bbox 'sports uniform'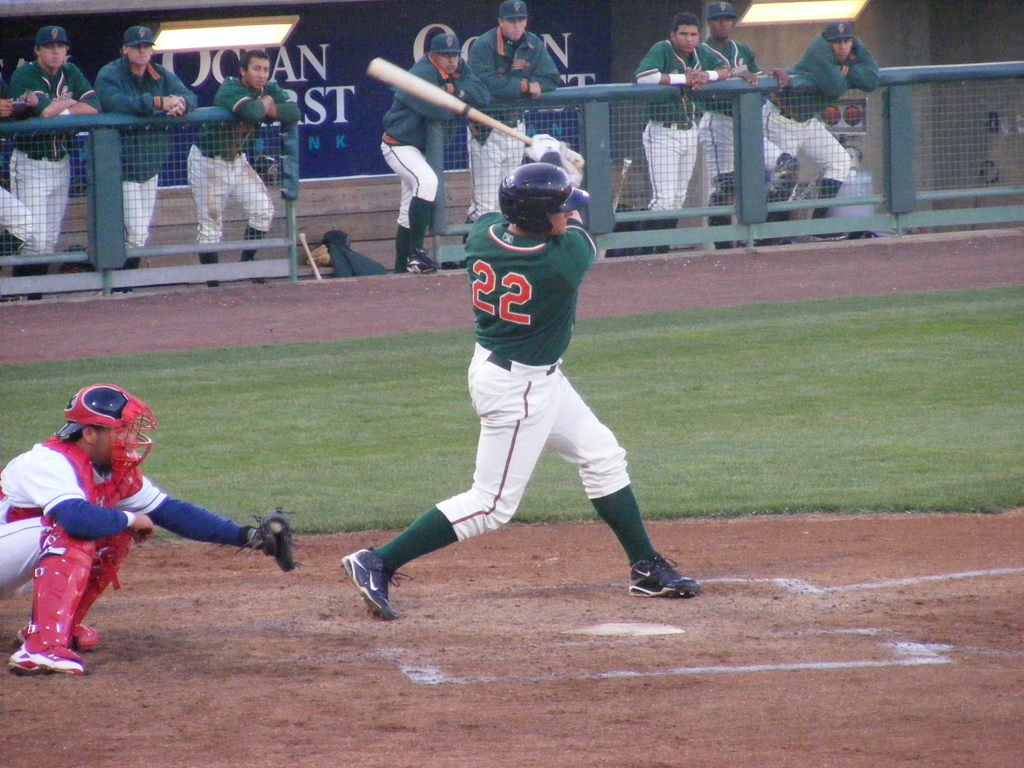
x1=85, y1=32, x2=202, y2=262
